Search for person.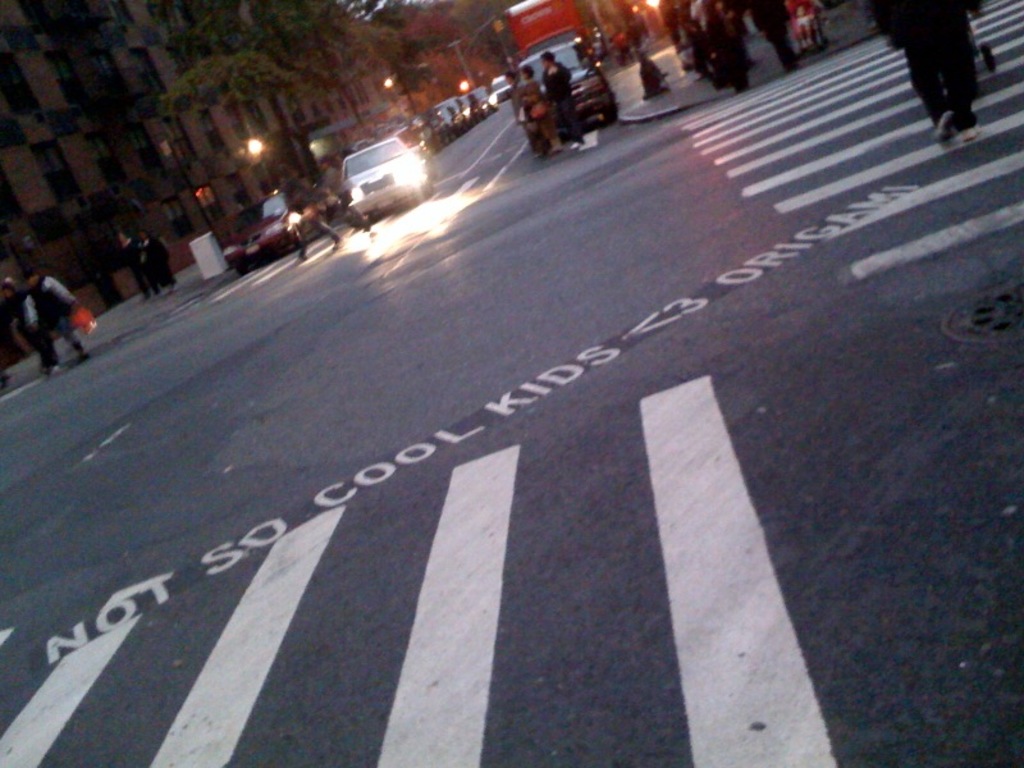
Found at left=541, top=50, right=589, bottom=143.
